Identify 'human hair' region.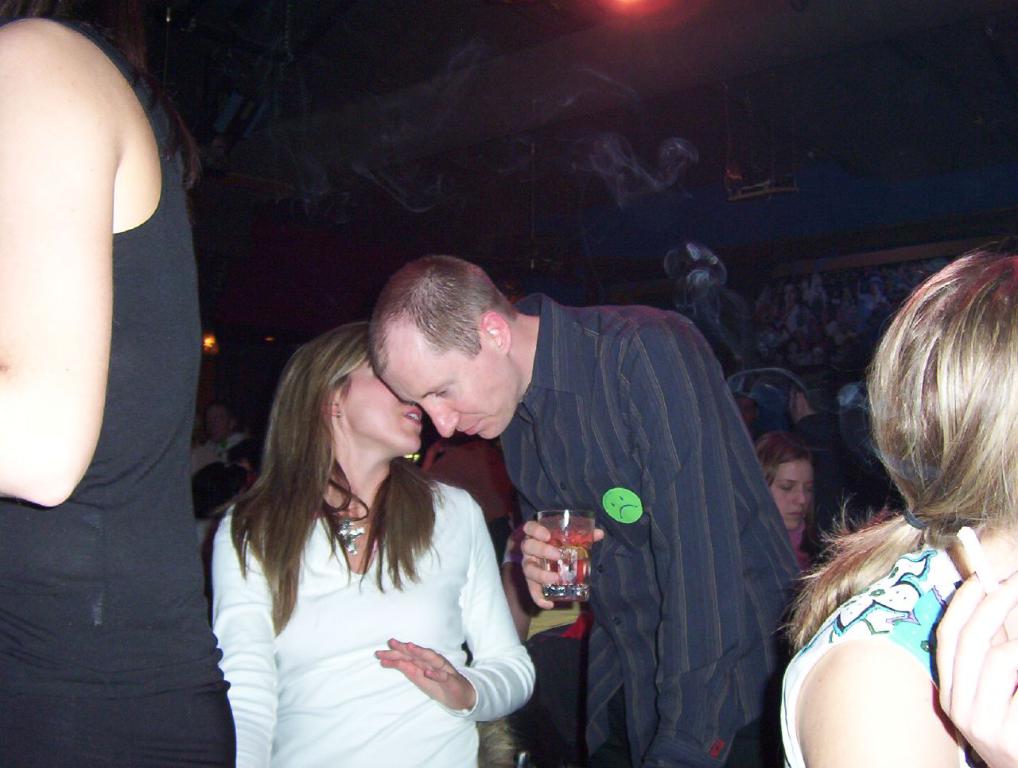
Region: (x1=214, y1=316, x2=445, y2=641).
